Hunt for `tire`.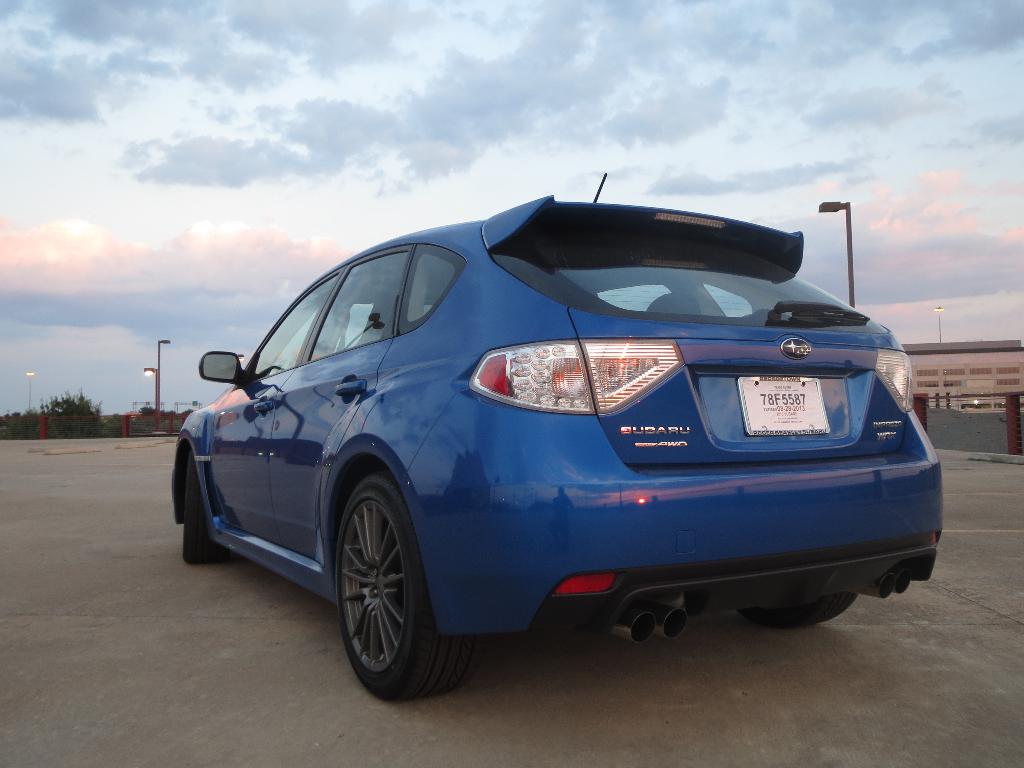
Hunted down at [321,435,445,742].
